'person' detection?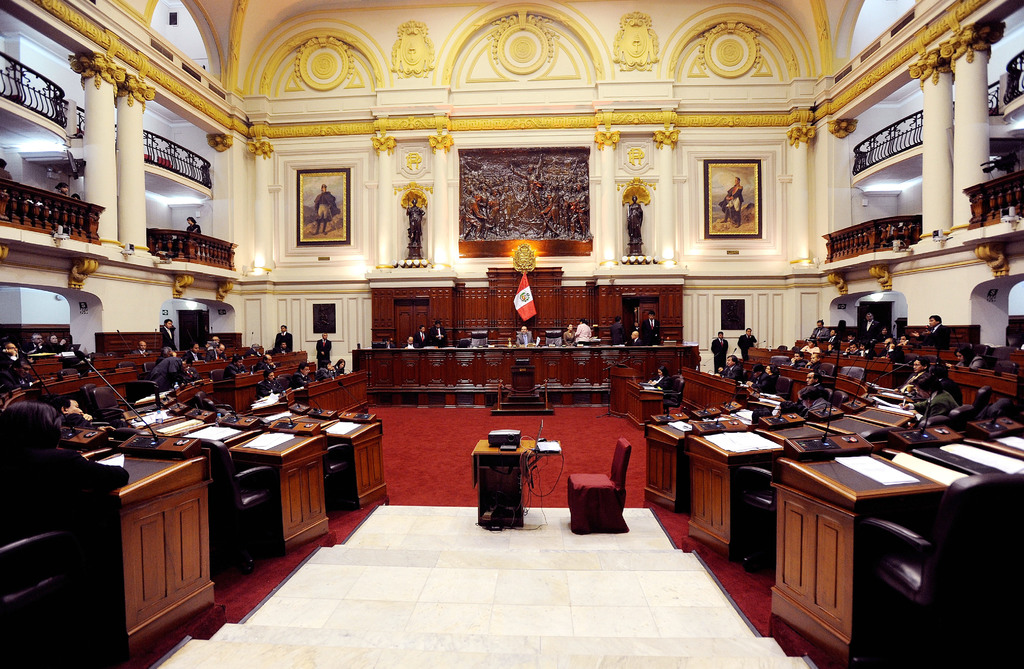
pyautogui.locateOnScreen(152, 320, 184, 356)
